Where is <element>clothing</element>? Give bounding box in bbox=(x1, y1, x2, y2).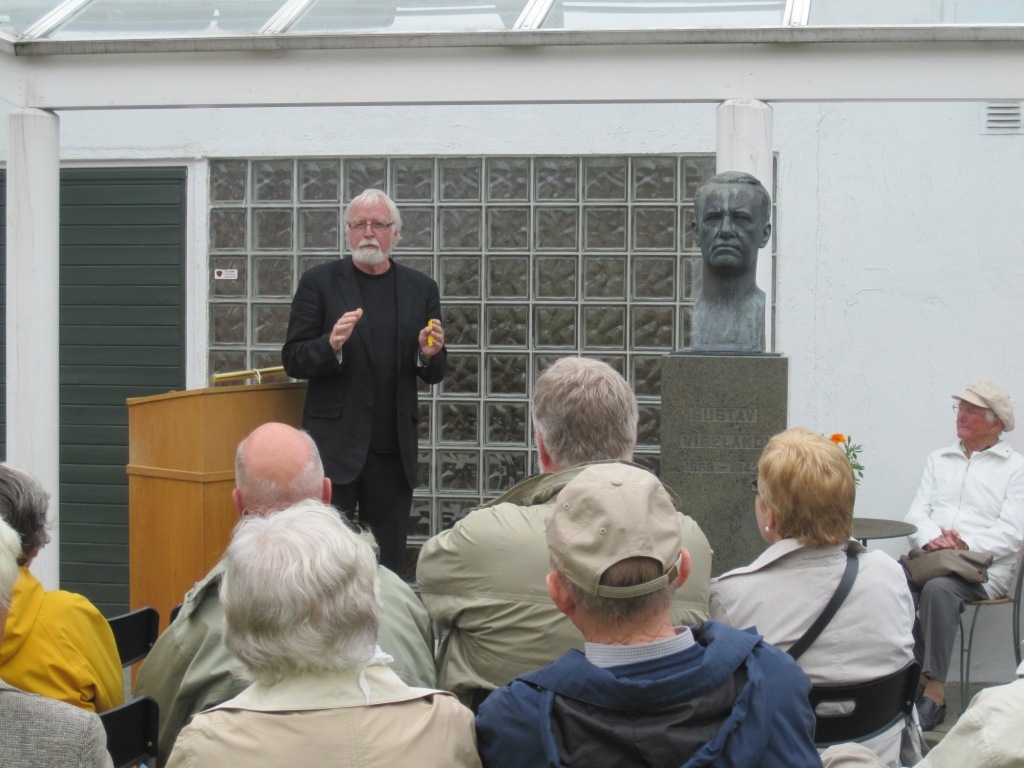
bbox=(295, 253, 451, 565).
